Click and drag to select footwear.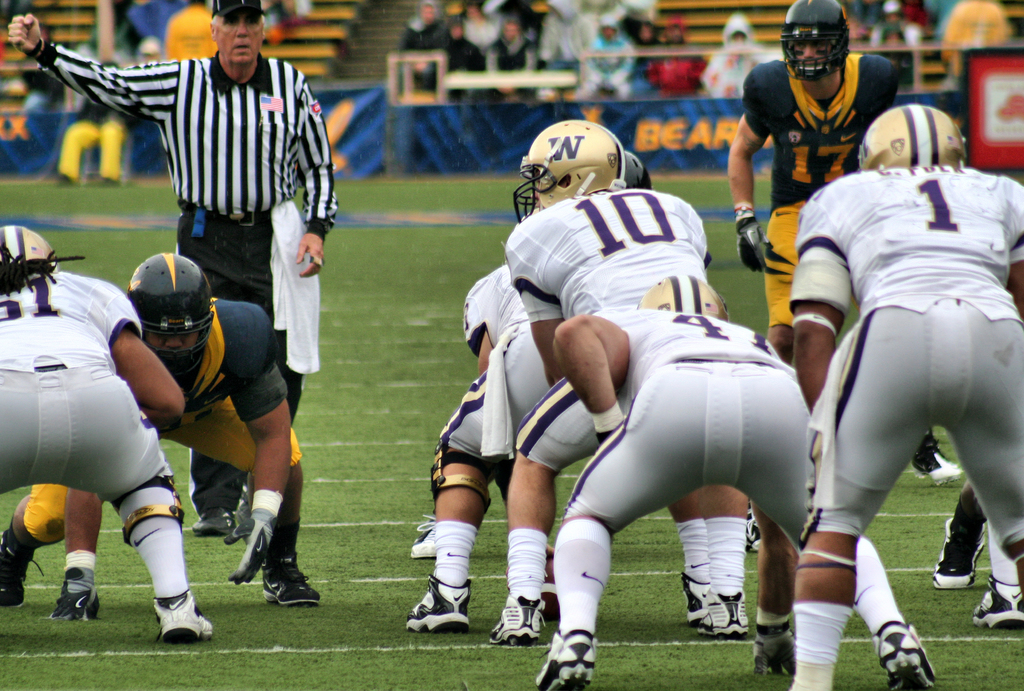
Selection: box(972, 575, 1023, 630).
